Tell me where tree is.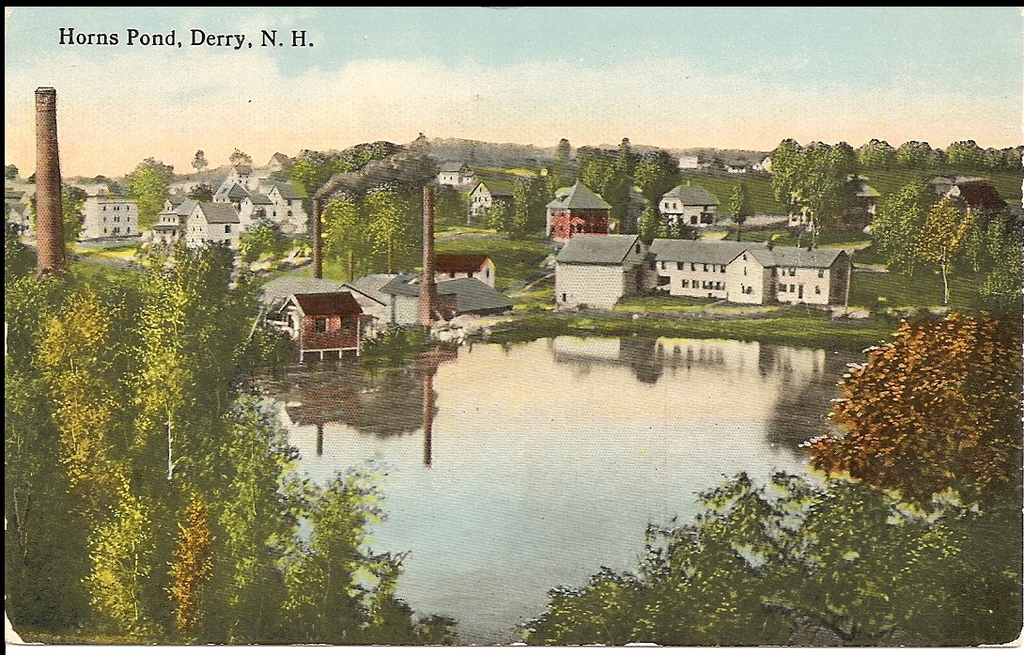
tree is at detection(795, 138, 828, 185).
